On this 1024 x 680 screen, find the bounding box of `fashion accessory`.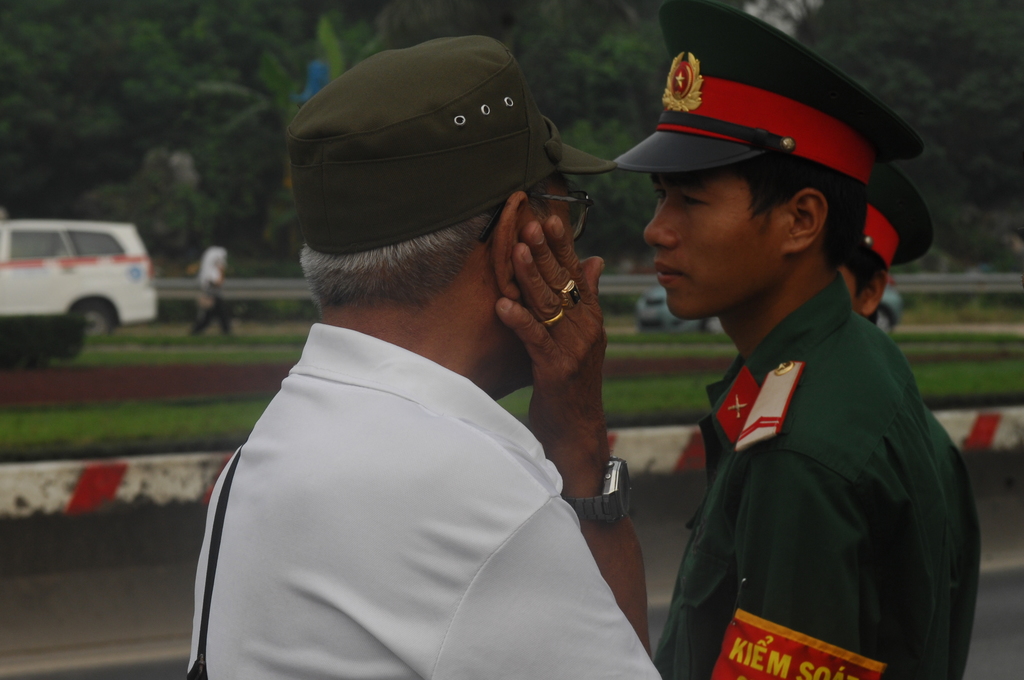
Bounding box: BBox(539, 306, 563, 331).
